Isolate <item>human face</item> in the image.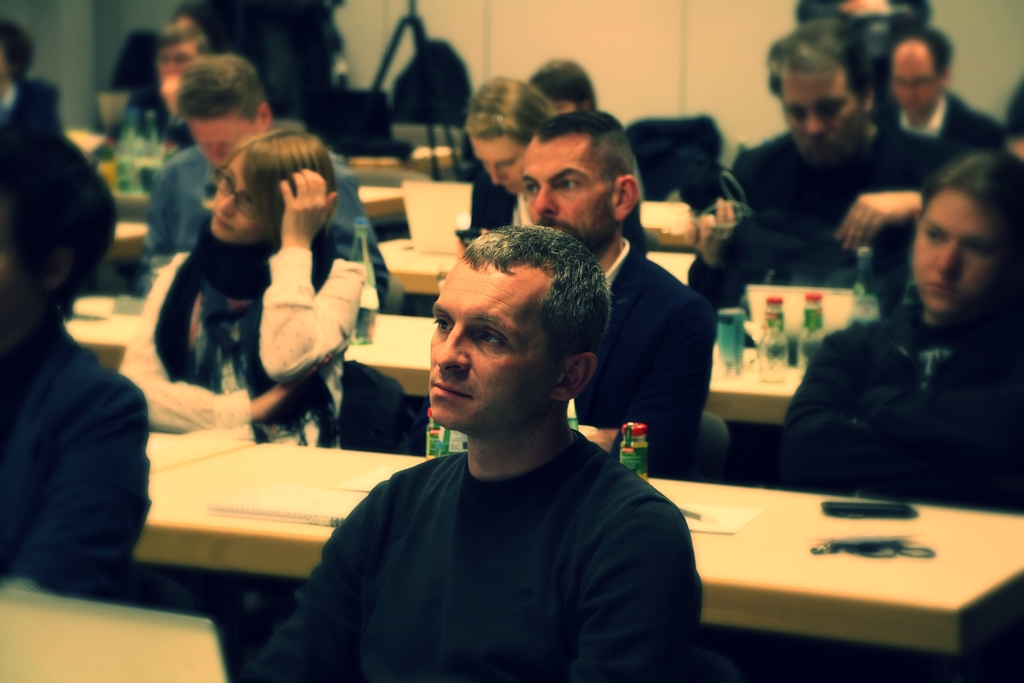
Isolated region: <region>911, 195, 1007, 319</region>.
